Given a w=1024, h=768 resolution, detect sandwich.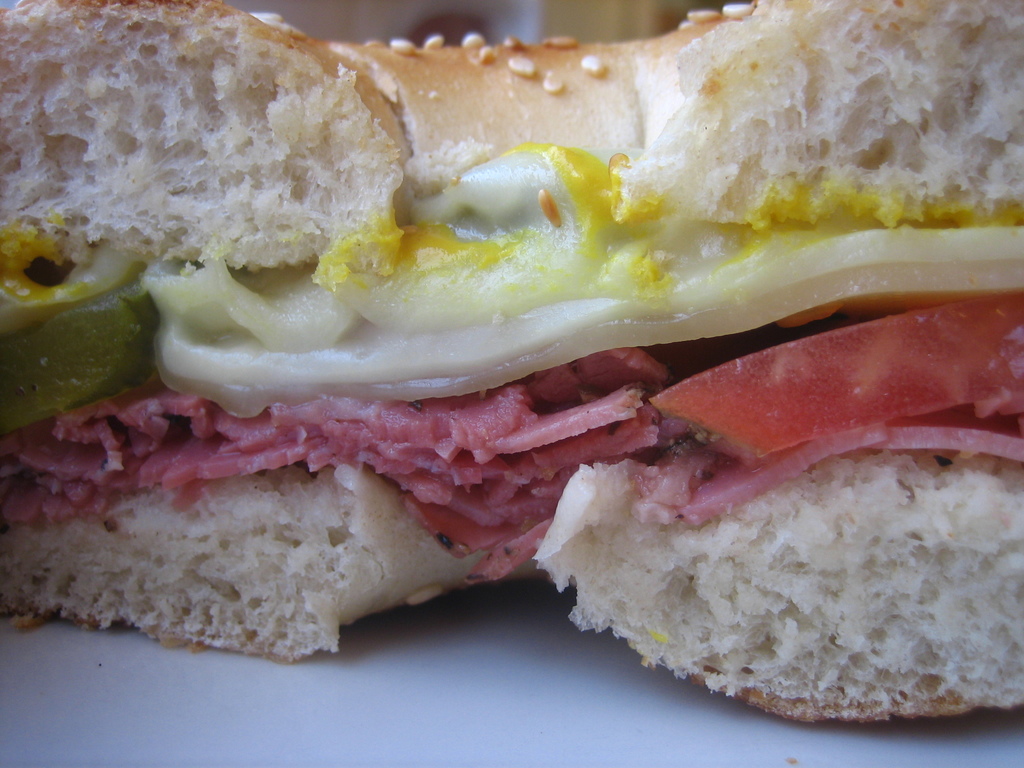
[0, 1, 1023, 727].
